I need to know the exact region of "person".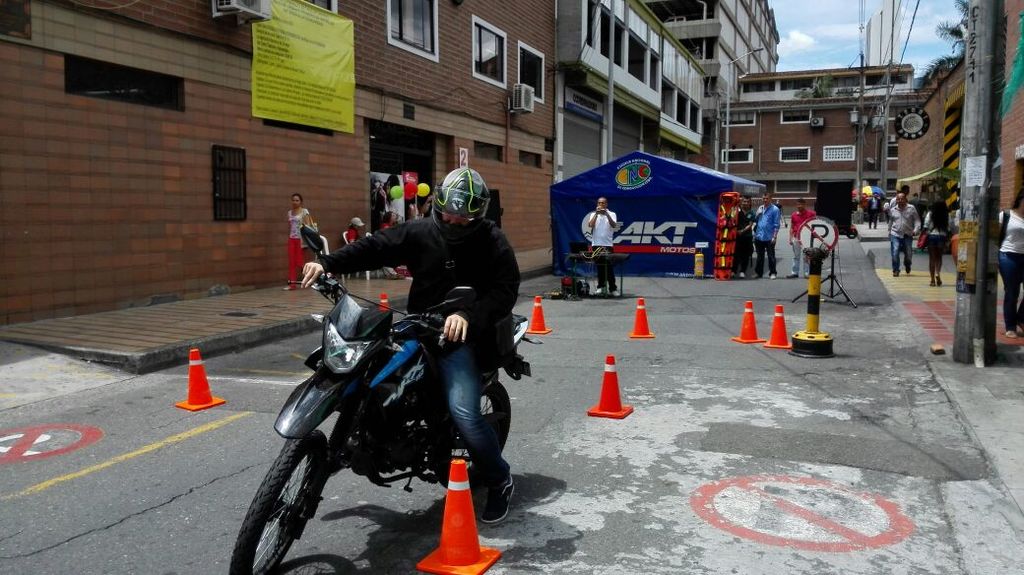
Region: {"left": 787, "top": 195, "right": 813, "bottom": 273}.
